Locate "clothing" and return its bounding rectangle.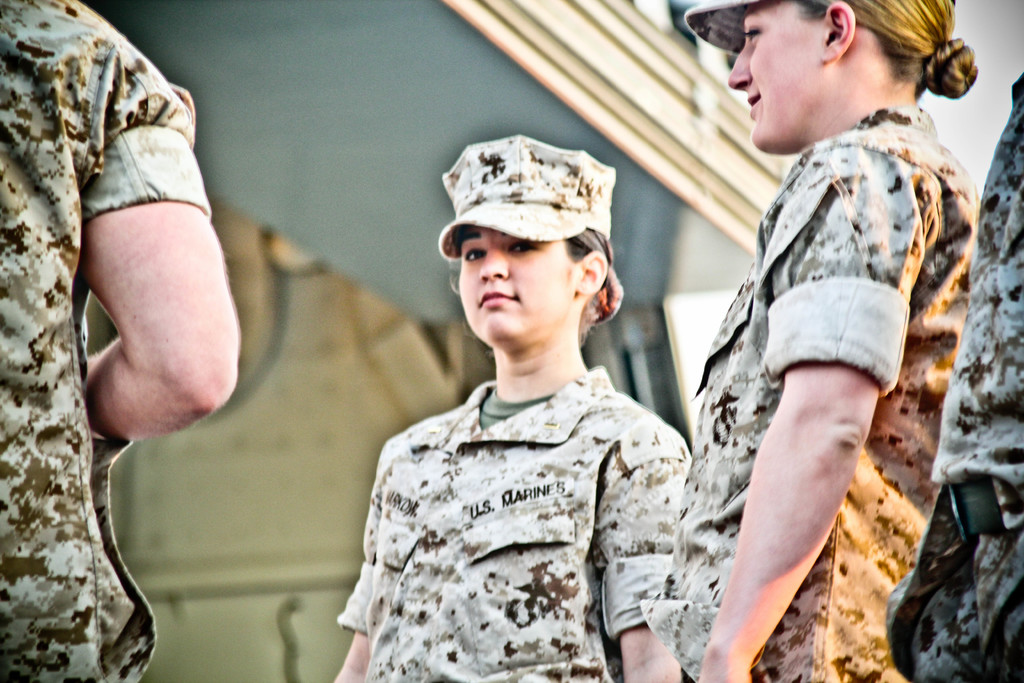
pyautogui.locateOnScreen(652, 120, 988, 682).
